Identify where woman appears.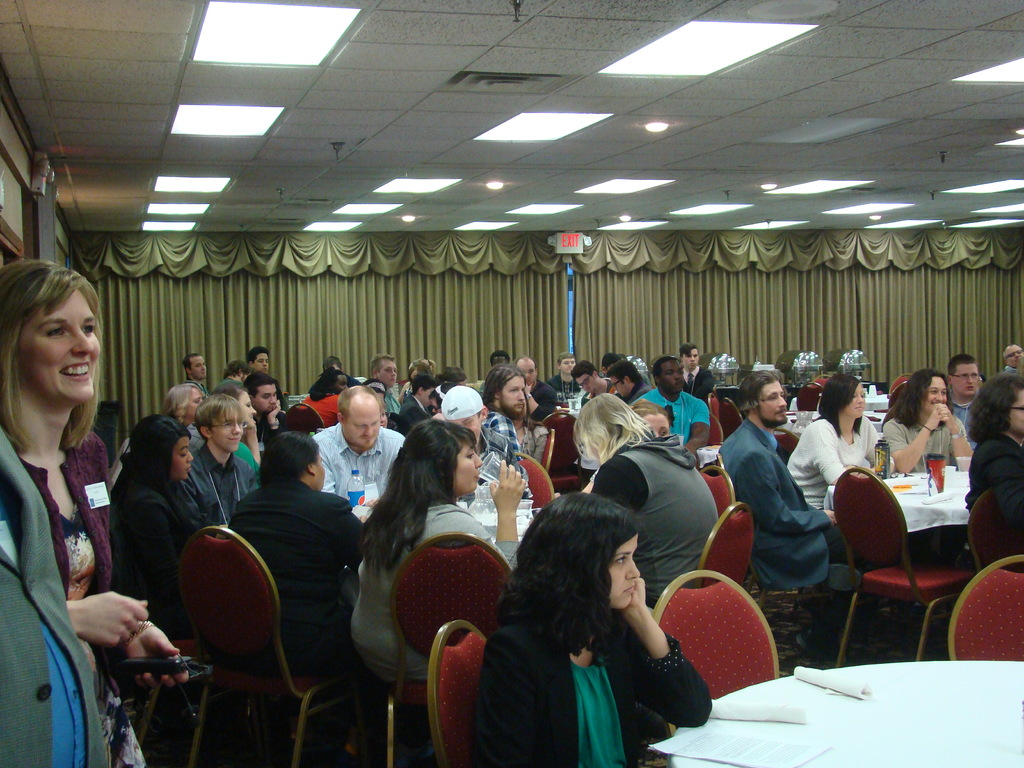
Appears at locate(161, 378, 200, 429).
